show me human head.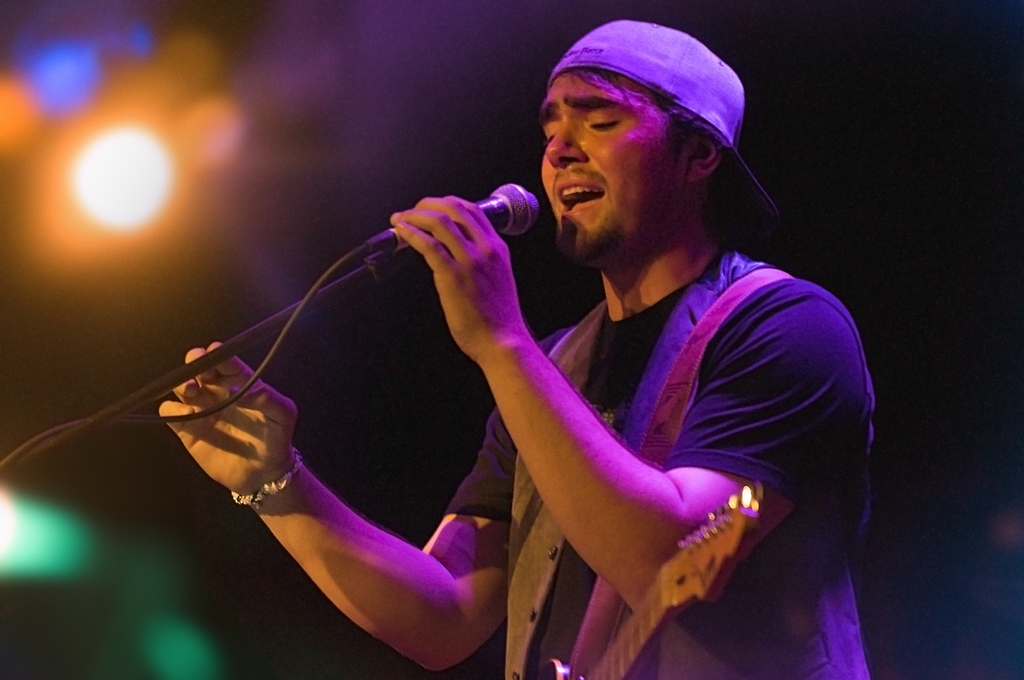
human head is here: [x1=542, y1=13, x2=755, y2=207].
